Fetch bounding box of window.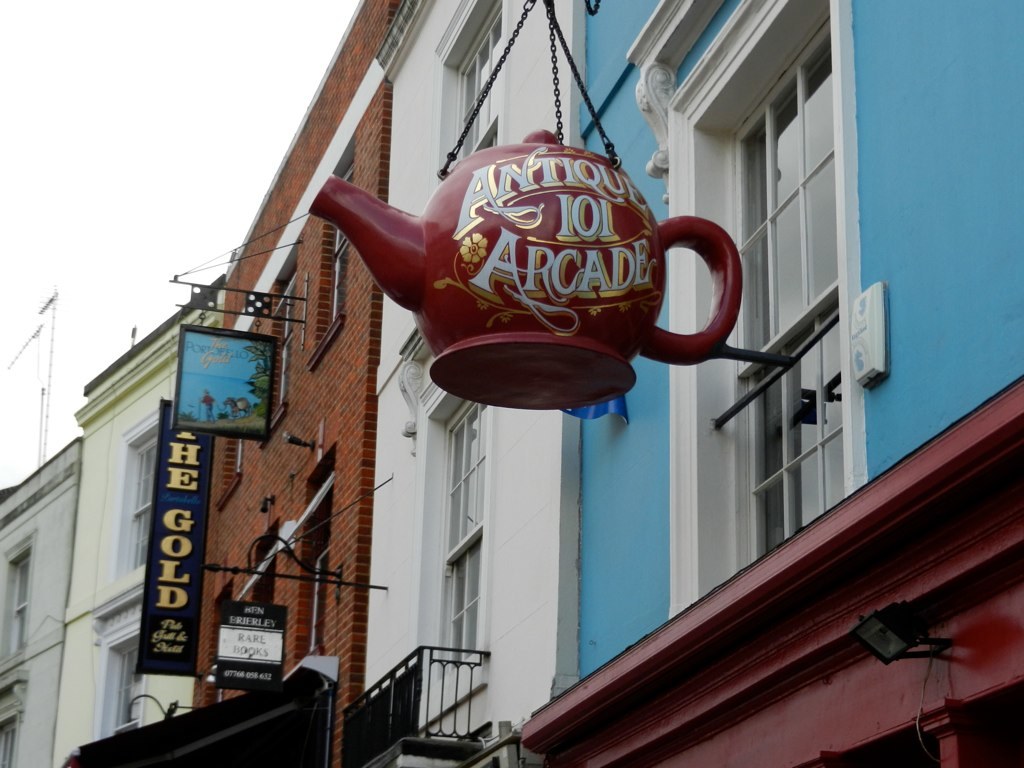
Bbox: bbox(118, 435, 164, 571).
